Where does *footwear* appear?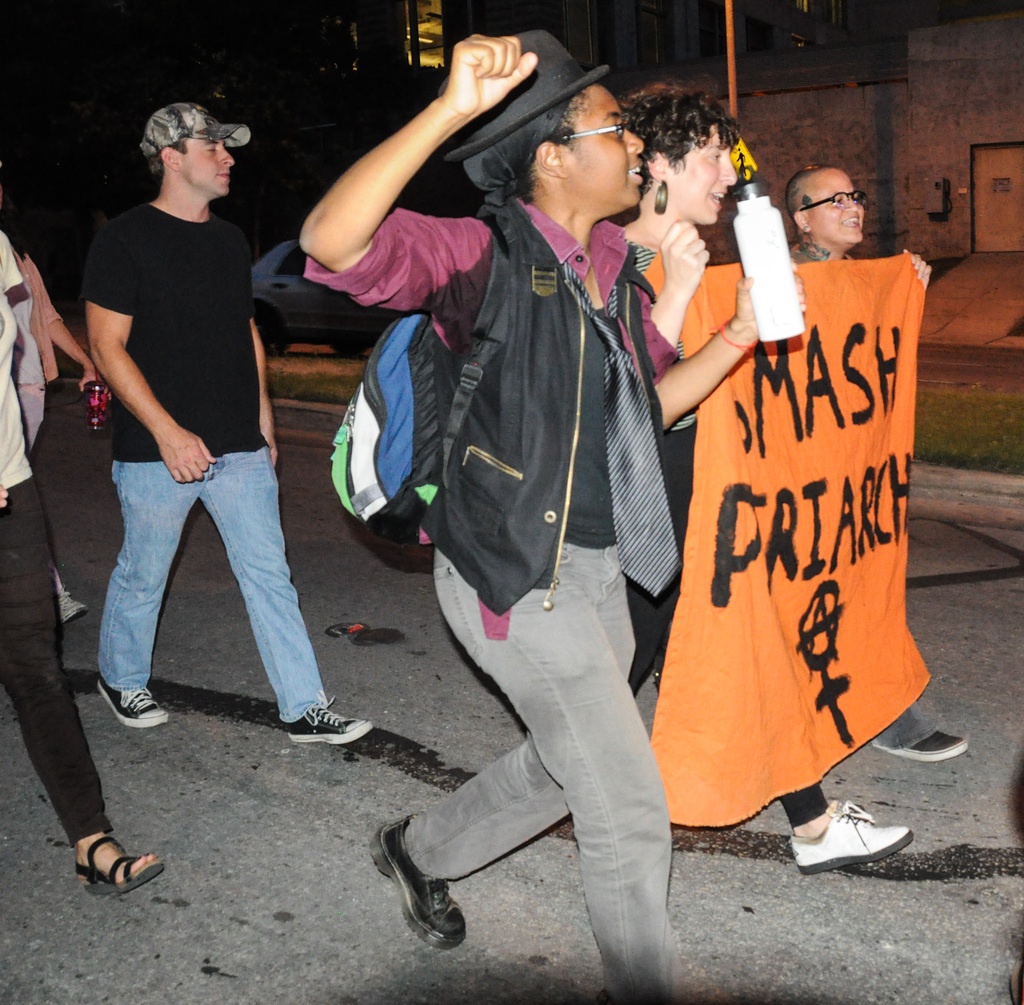
Appears at box=[794, 795, 917, 892].
